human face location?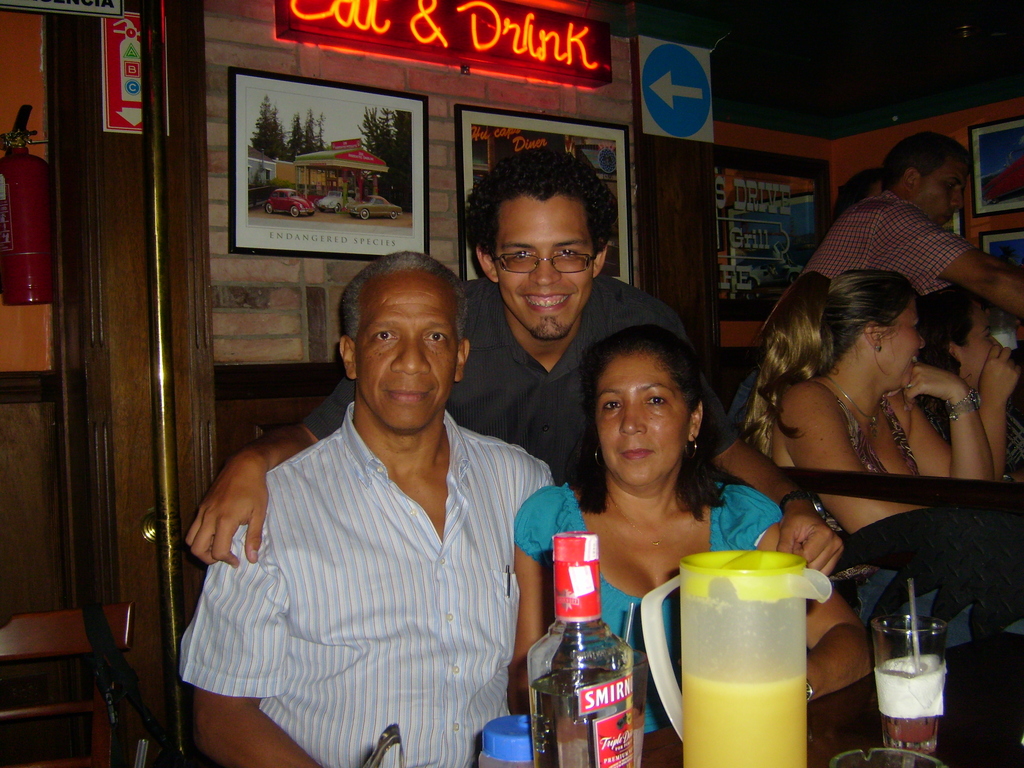
box(916, 163, 964, 230)
